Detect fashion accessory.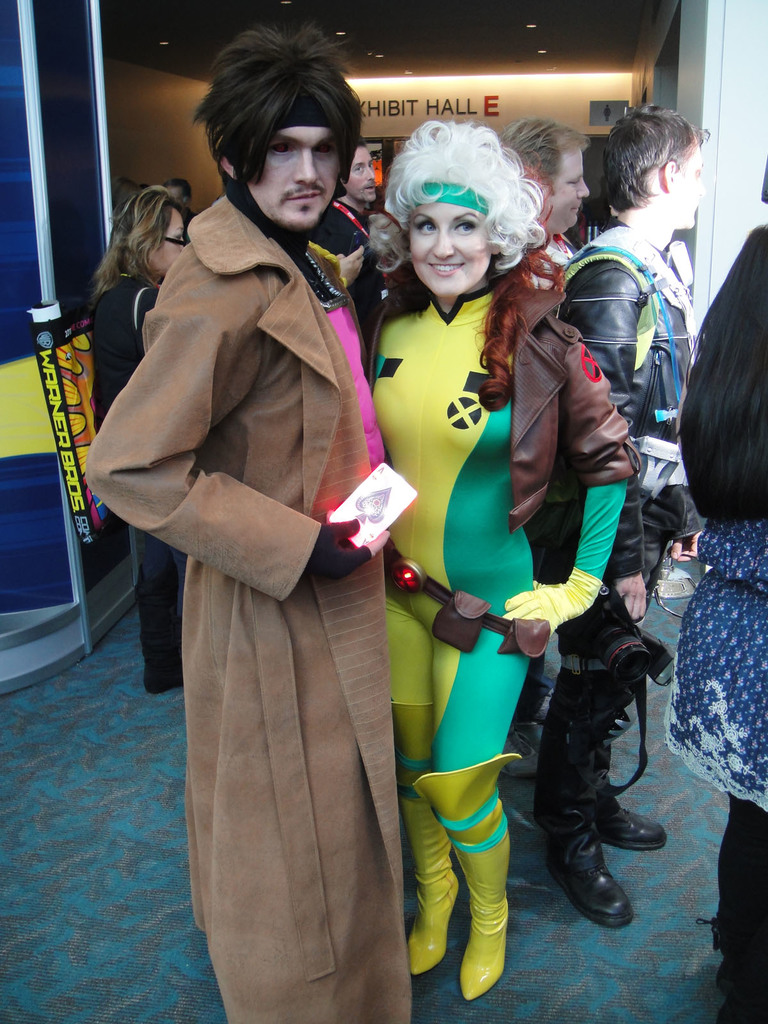
Detected at <region>593, 717, 668, 849</region>.
